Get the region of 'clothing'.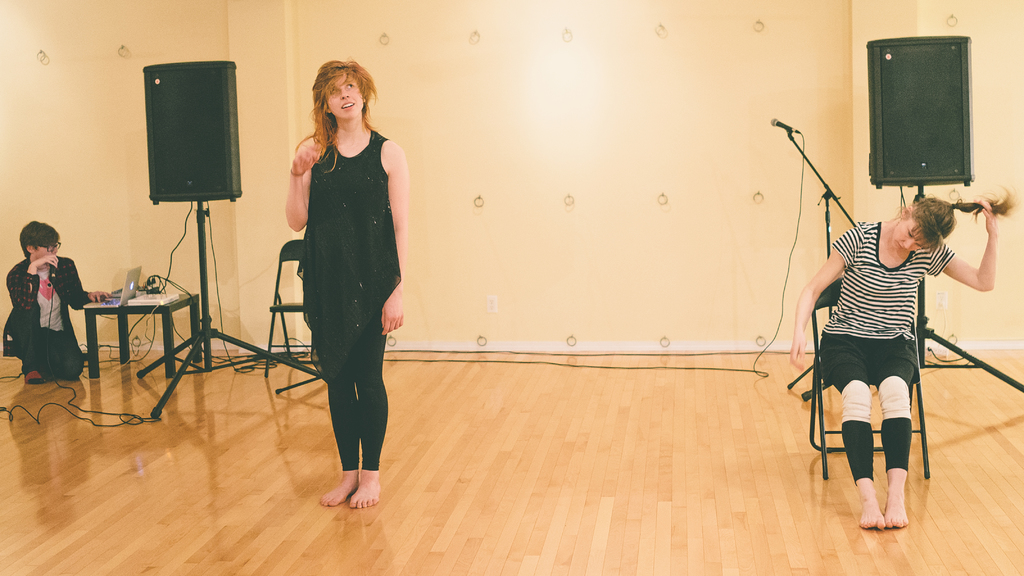
<box>825,219,957,391</box>.
